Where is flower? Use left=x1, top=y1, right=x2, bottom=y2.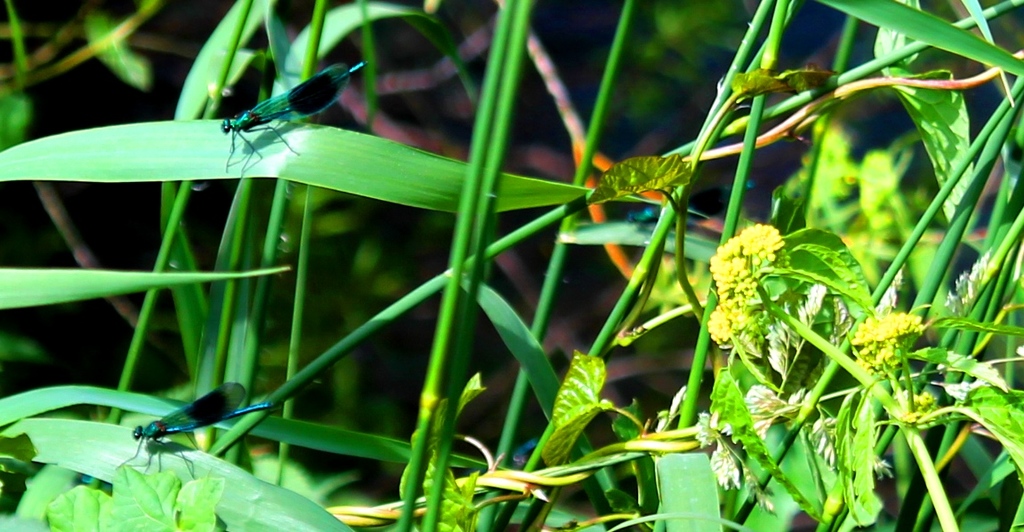
left=847, top=310, right=928, bottom=343.
